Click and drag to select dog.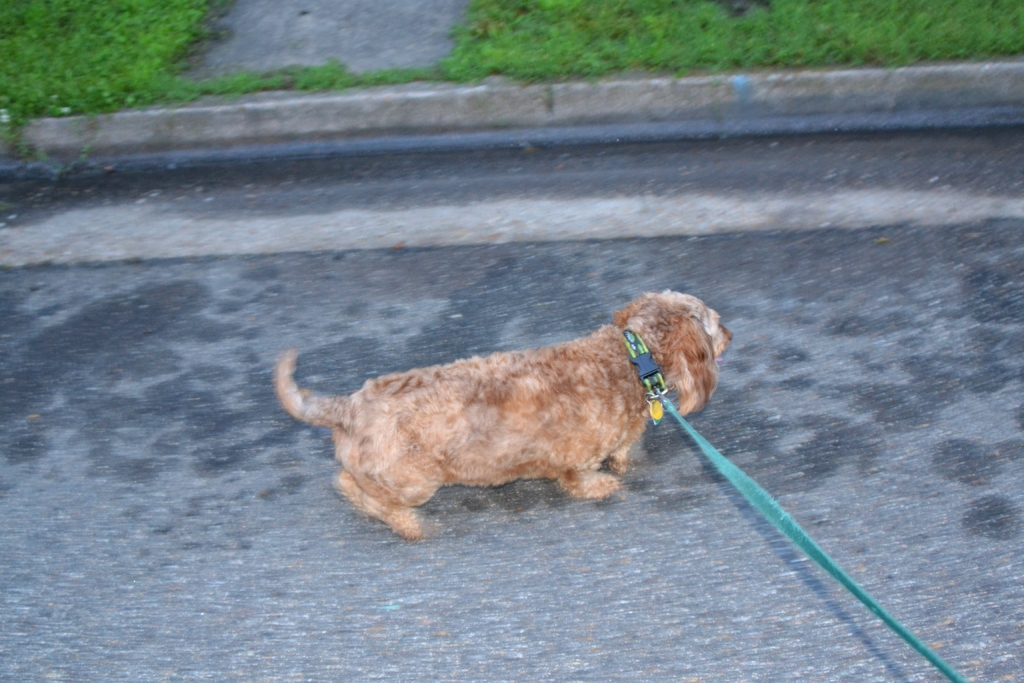
Selection: x1=271 y1=292 x2=735 y2=544.
